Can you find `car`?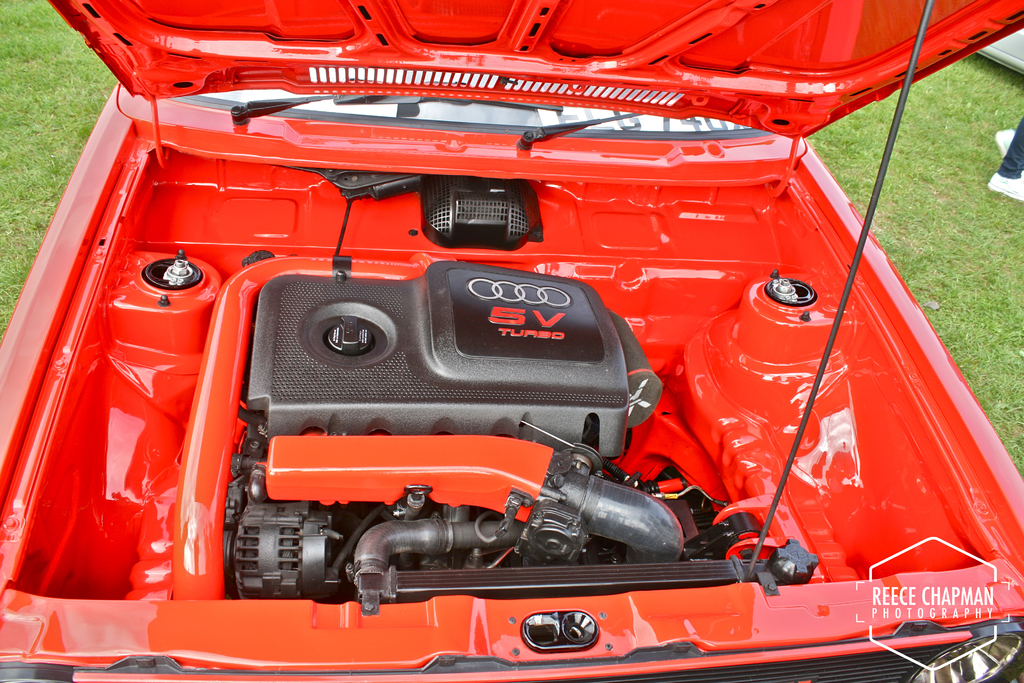
Yes, bounding box: rect(0, 0, 1023, 682).
